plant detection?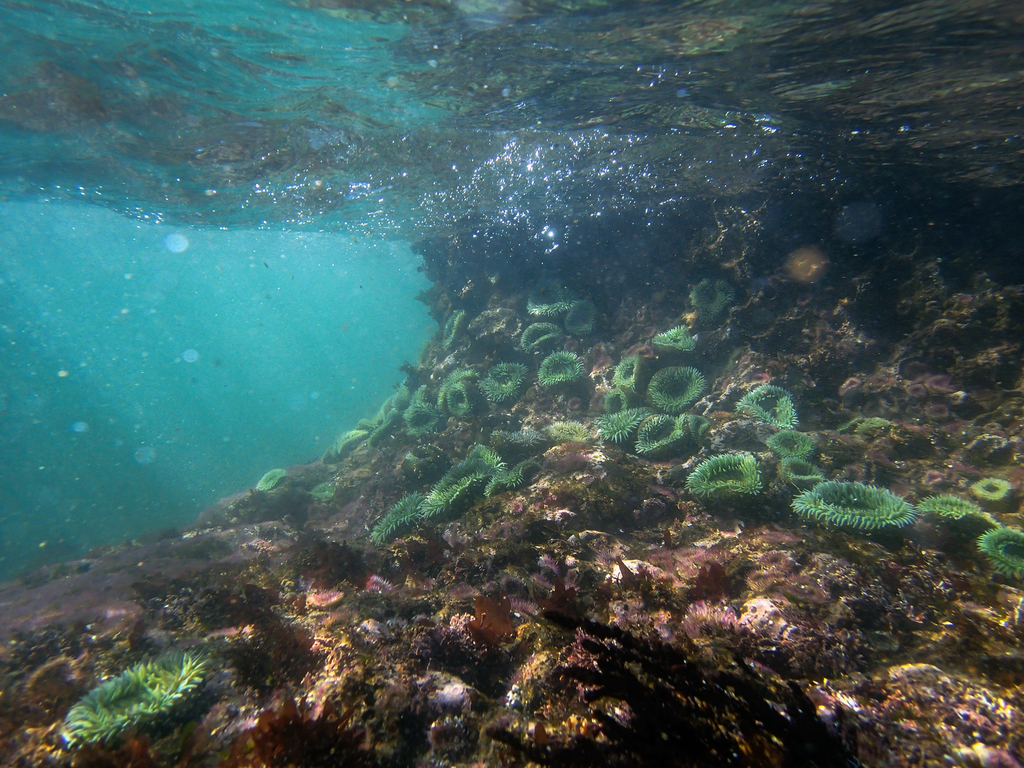
pyautogui.locateOnScreen(255, 467, 289, 497)
